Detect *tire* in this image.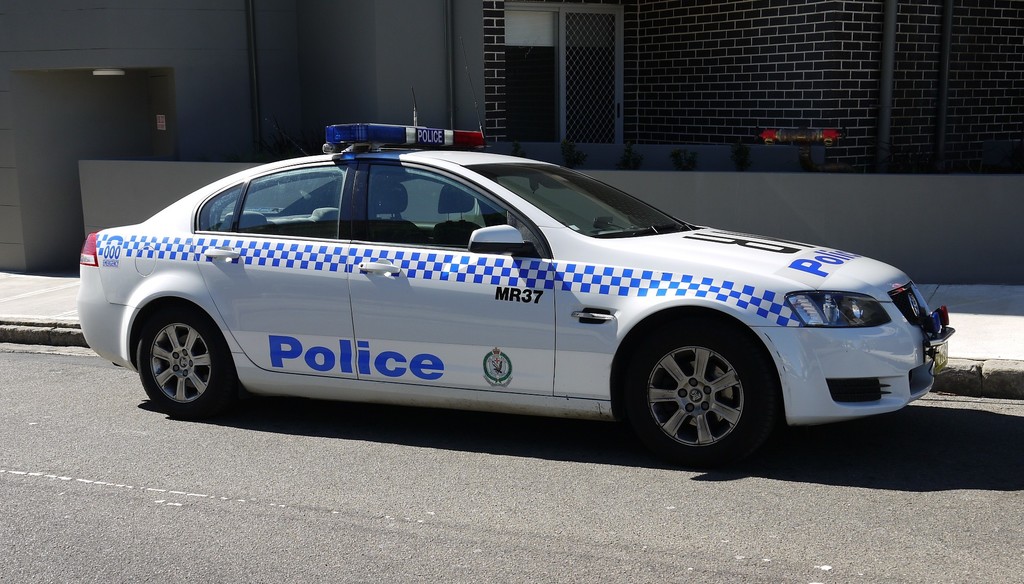
Detection: x1=136, y1=306, x2=235, y2=414.
